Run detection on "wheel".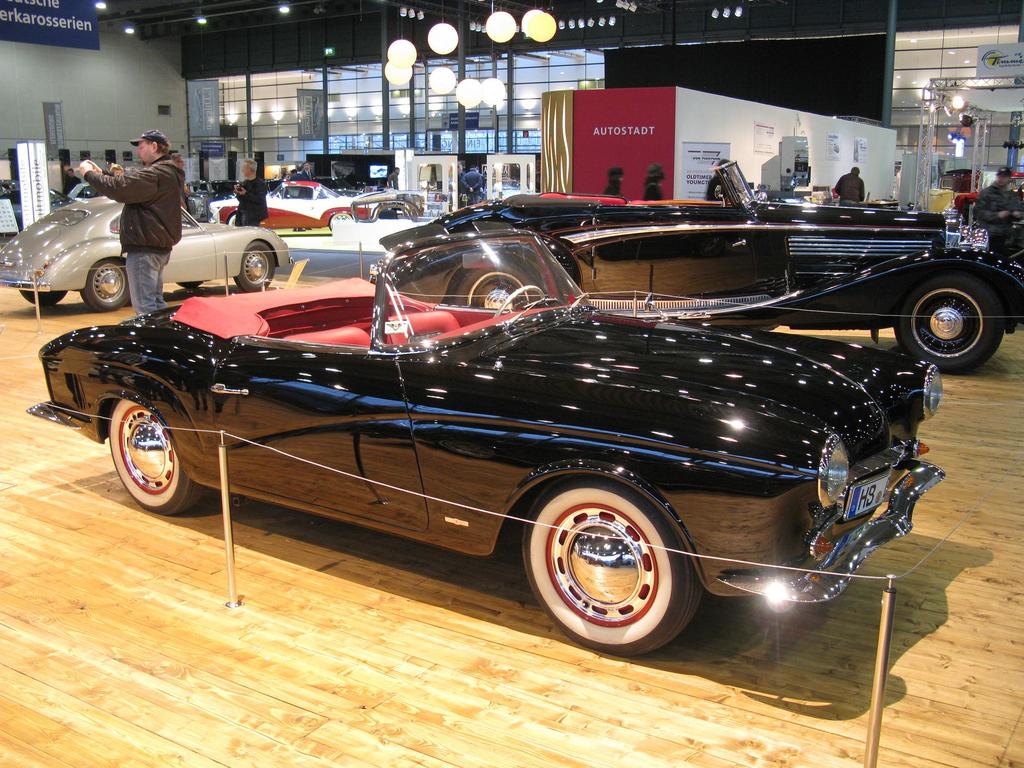
Result: 235 243 275 293.
